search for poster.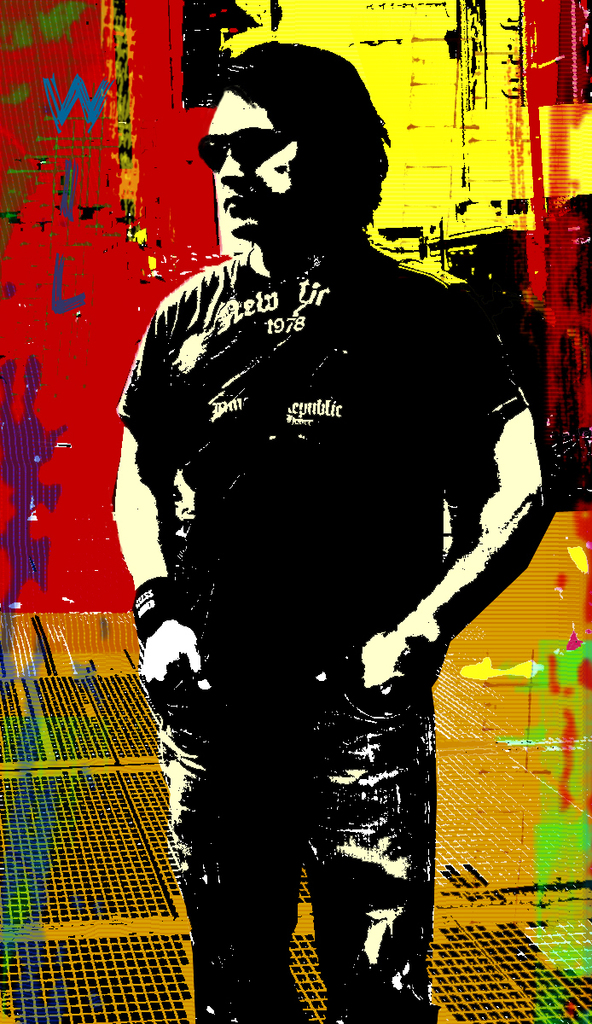
Found at (0, 0, 591, 1023).
